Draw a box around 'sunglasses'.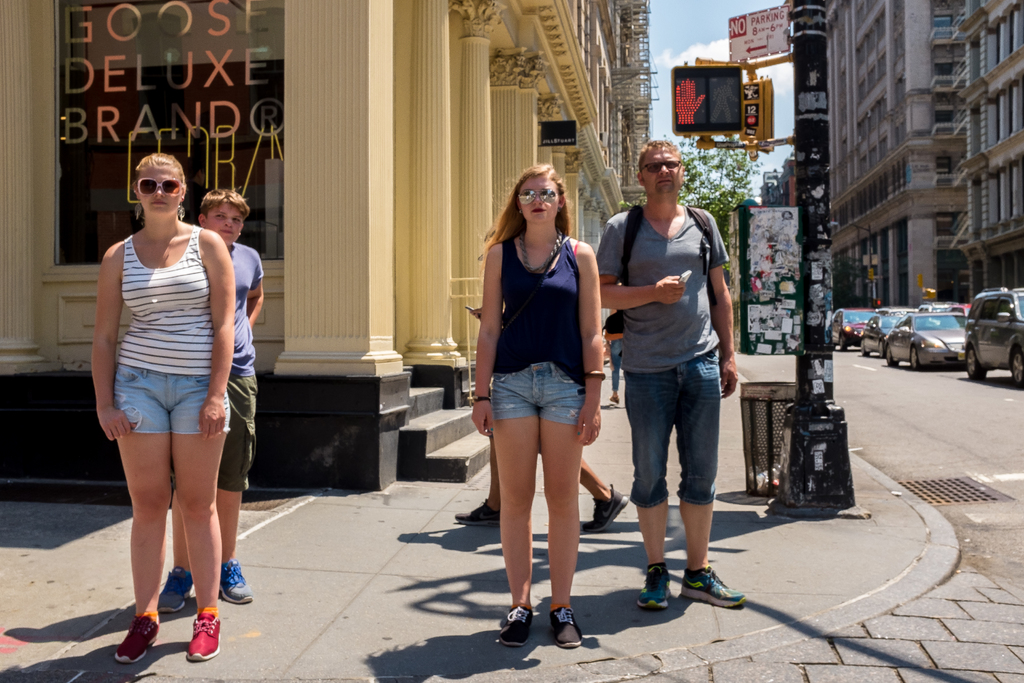
pyautogui.locateOnScreen(639, 163, 681, 172).
